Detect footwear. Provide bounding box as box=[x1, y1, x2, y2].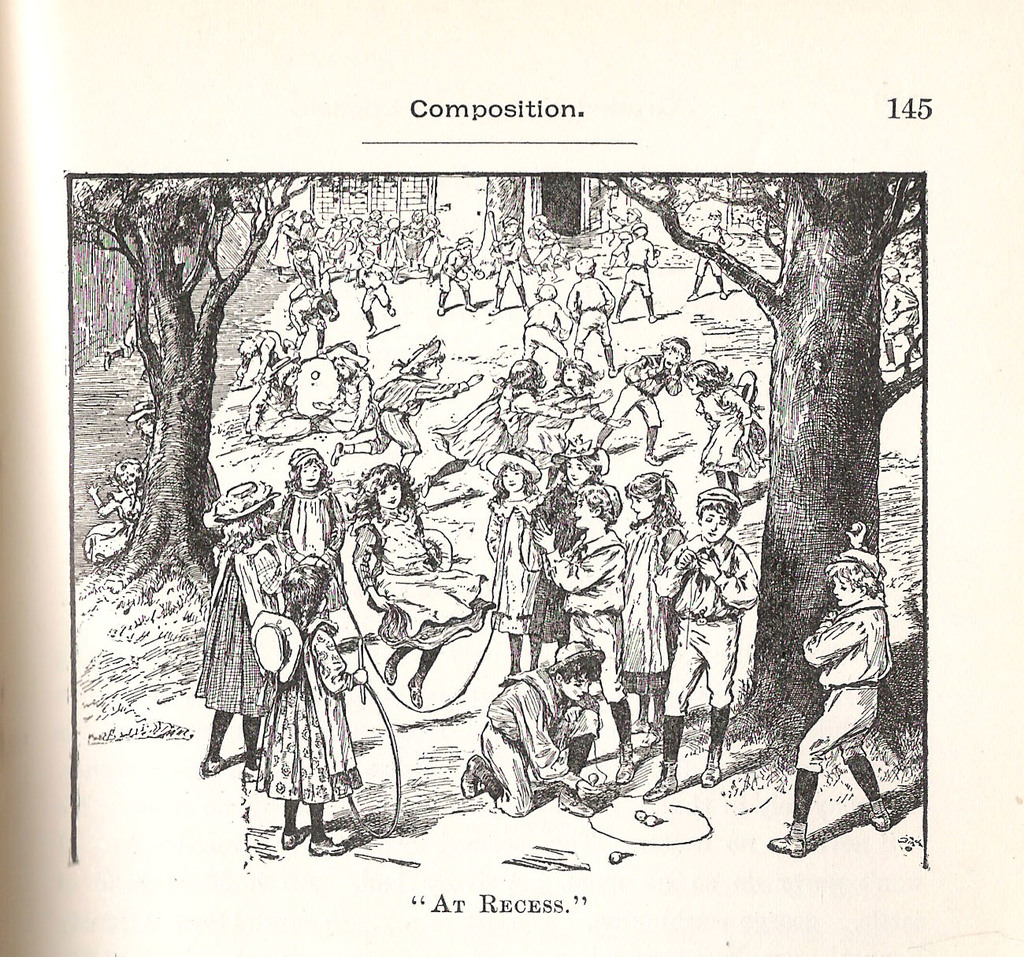
box=[486, 309, 497, 316].
